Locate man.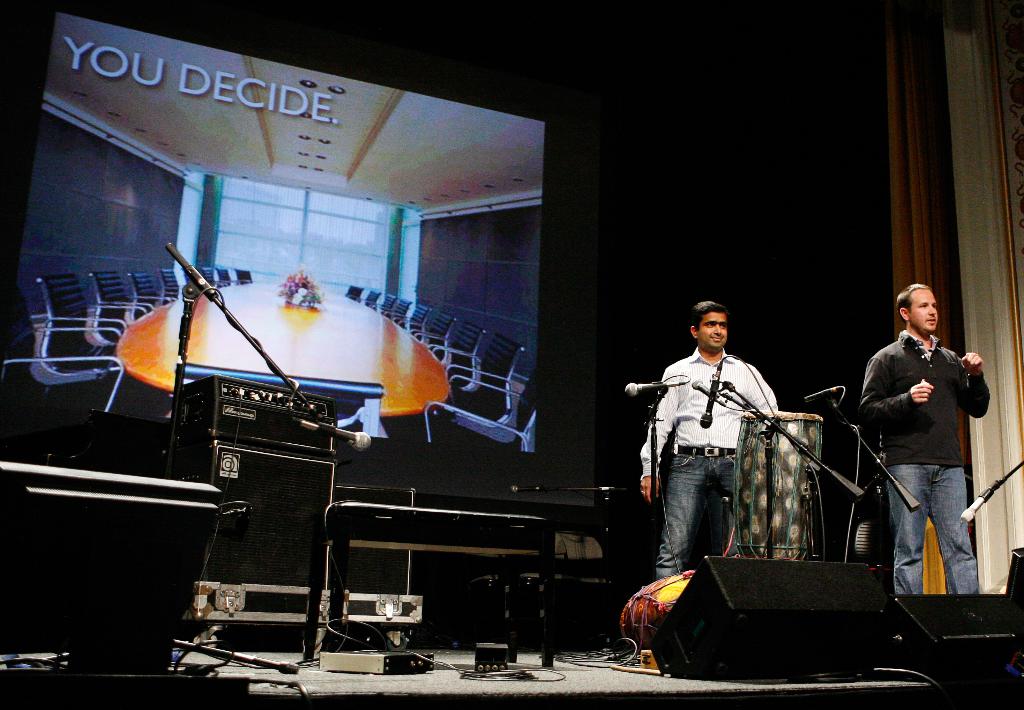
Bounding box: <bbox>639, 301, 781, 582</bbox>.
